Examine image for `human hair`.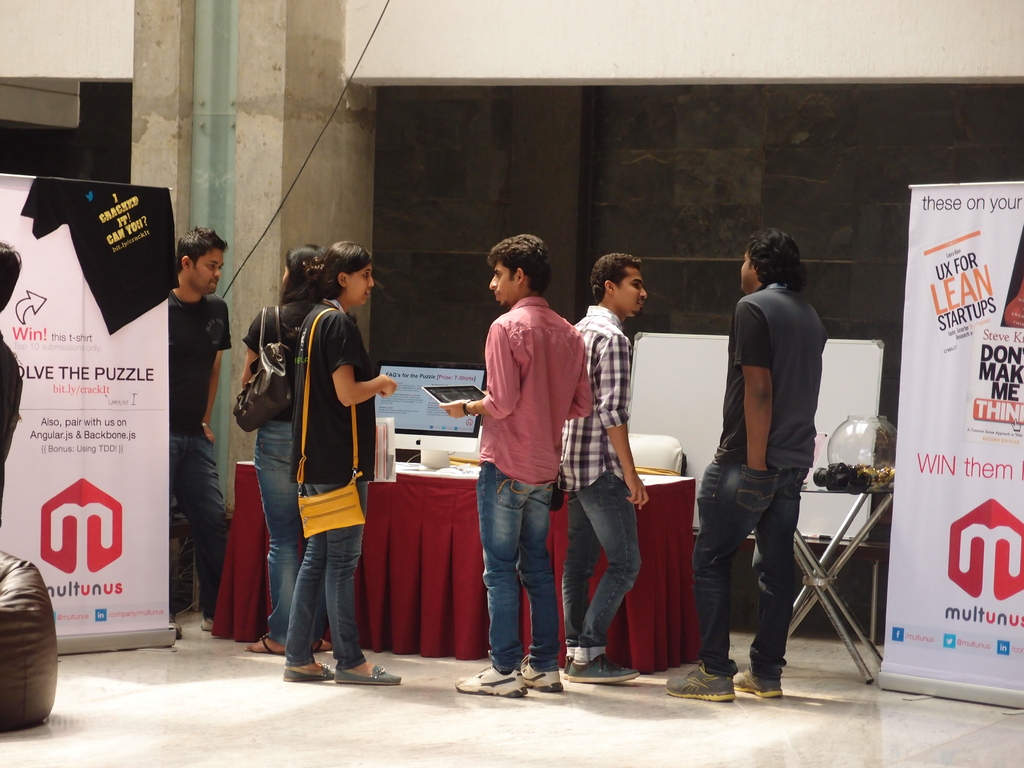
Examination result: {"x1": 481, "y1": 236, "x2": 552, "y2": 312}.
